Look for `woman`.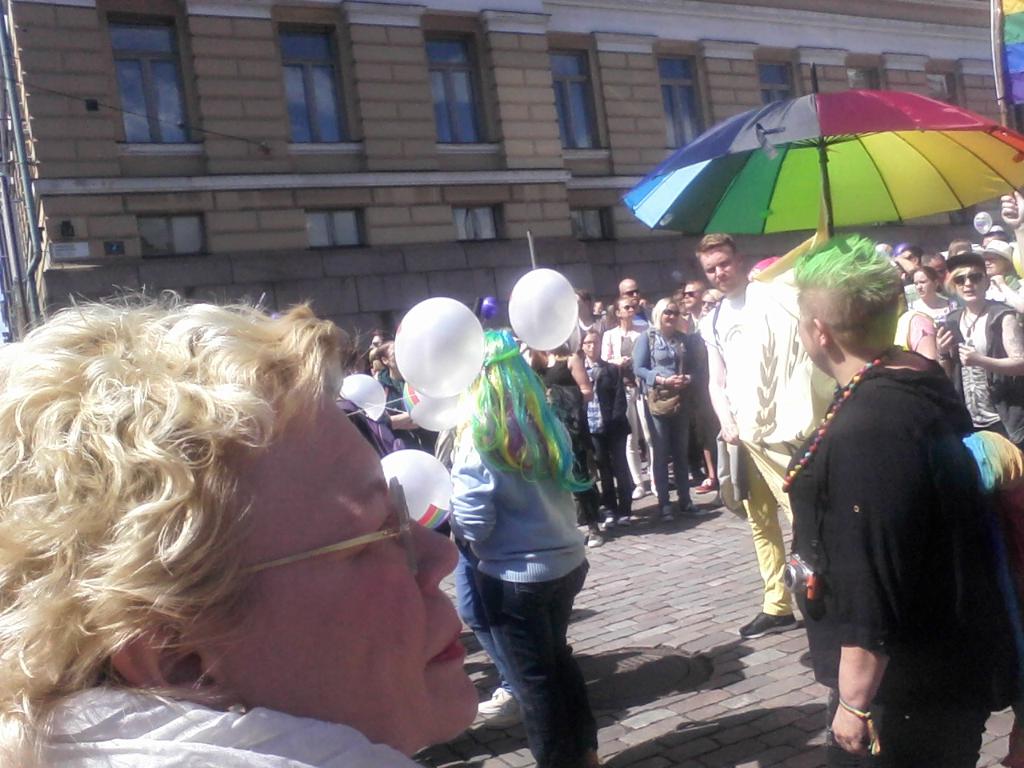
Found: 630,296,702,518.
